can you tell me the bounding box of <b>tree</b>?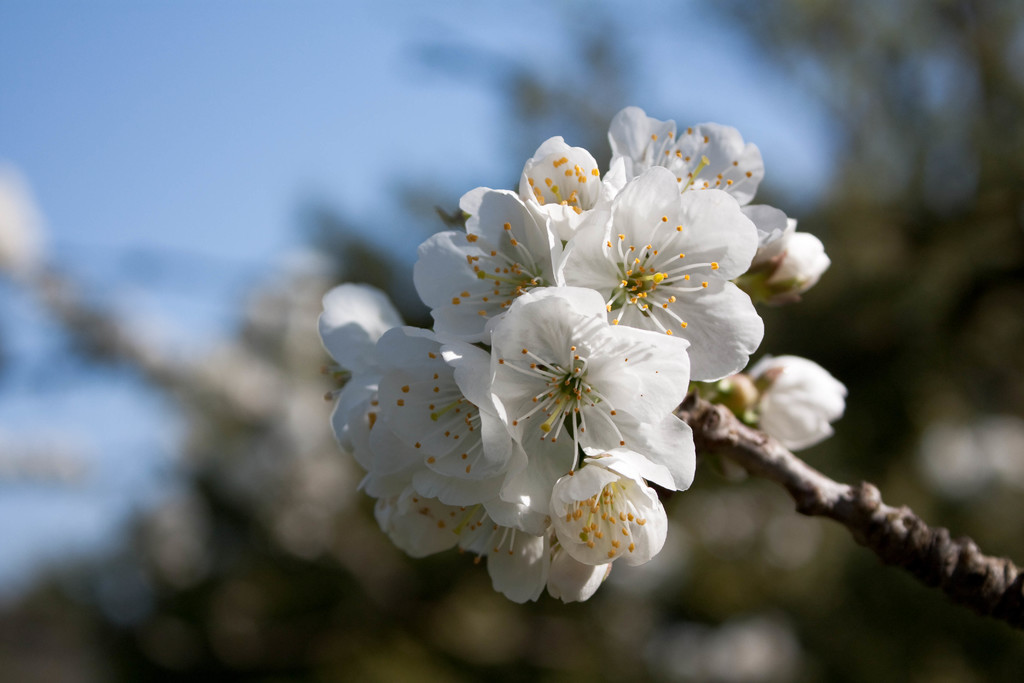
{"x1": 0, "y1": 0, "x2": 1023, "y2": 682}.
